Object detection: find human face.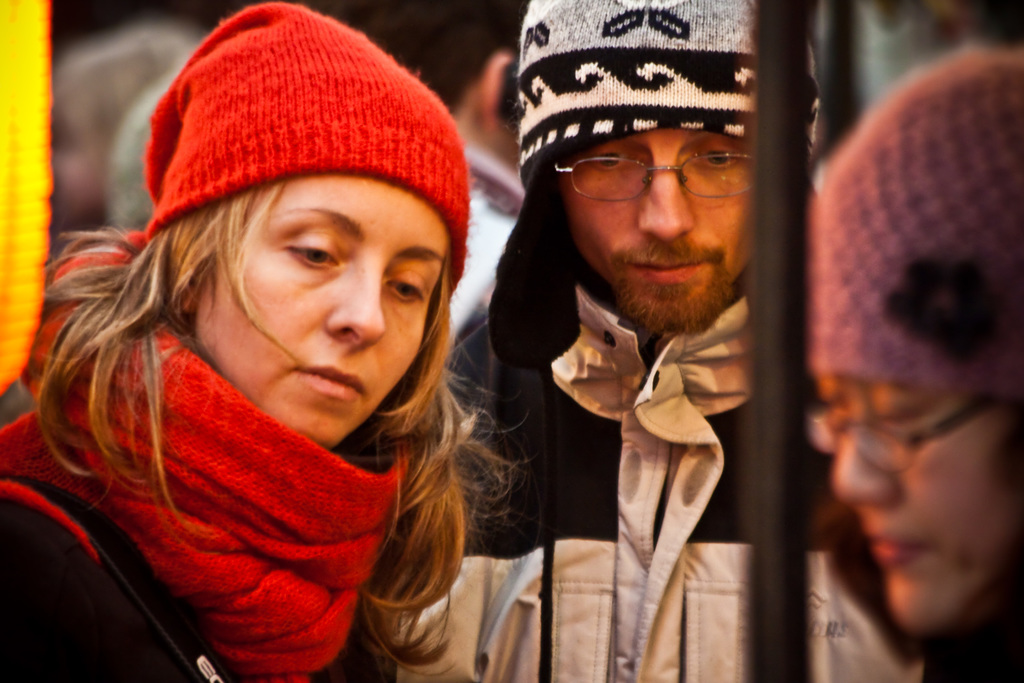
811:372:1018:630.
